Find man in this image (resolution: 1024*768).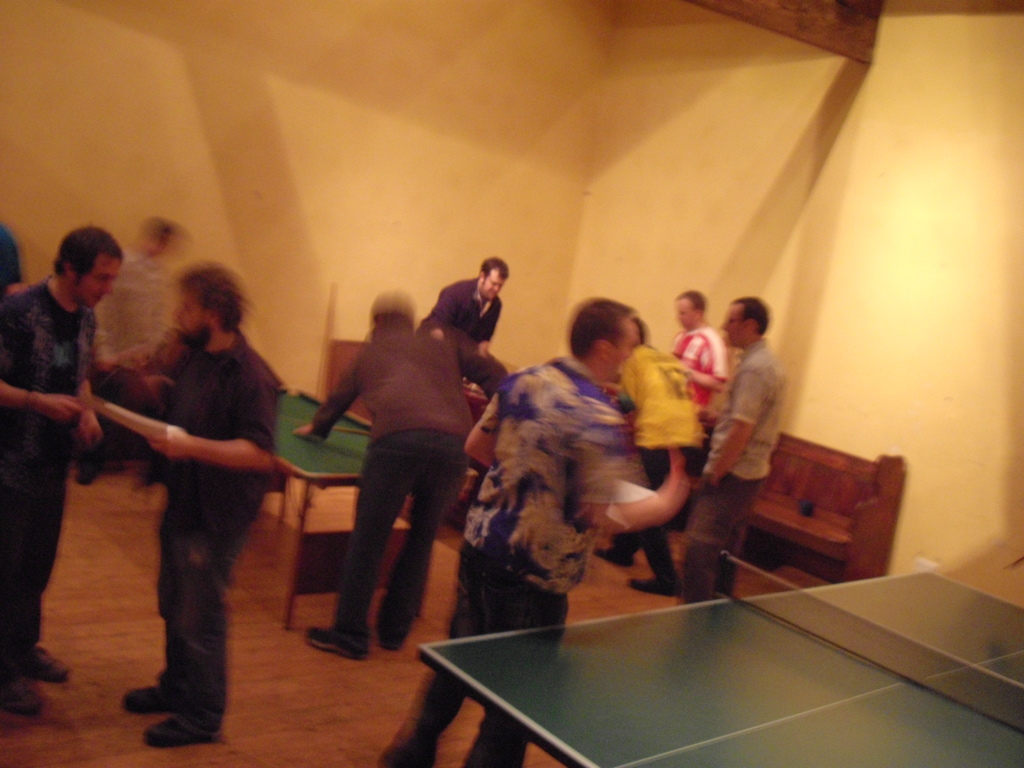
l=294, t=289, r=514, b=657.
